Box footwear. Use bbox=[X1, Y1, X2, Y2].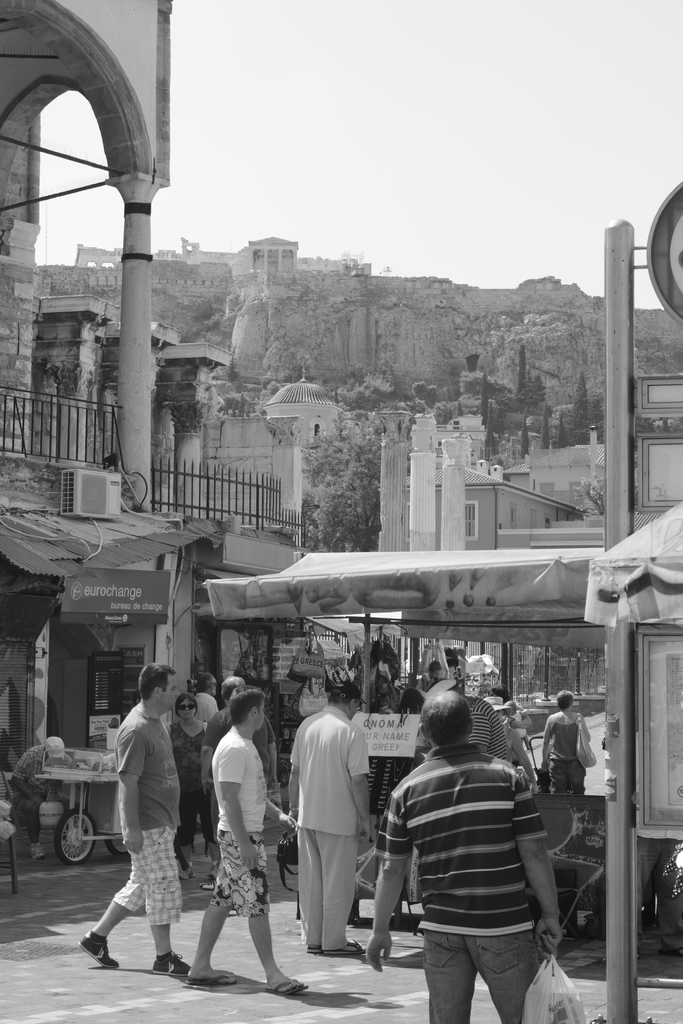
bbox=[31, 843, 48, 860].
